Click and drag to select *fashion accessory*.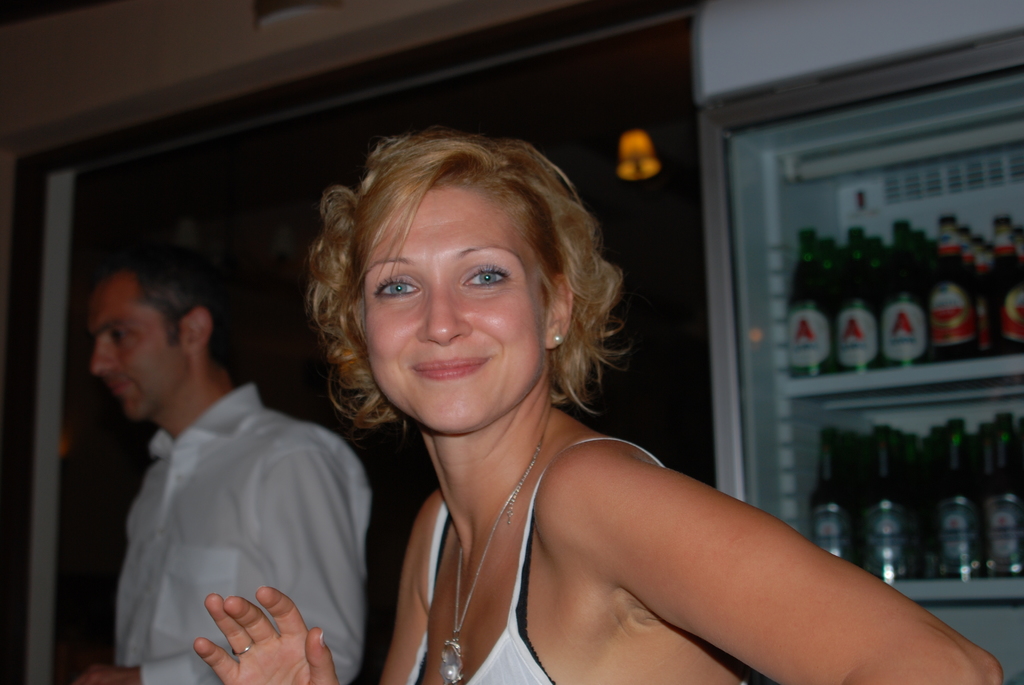
Selection: select_region(554, 333, 566, 346).
